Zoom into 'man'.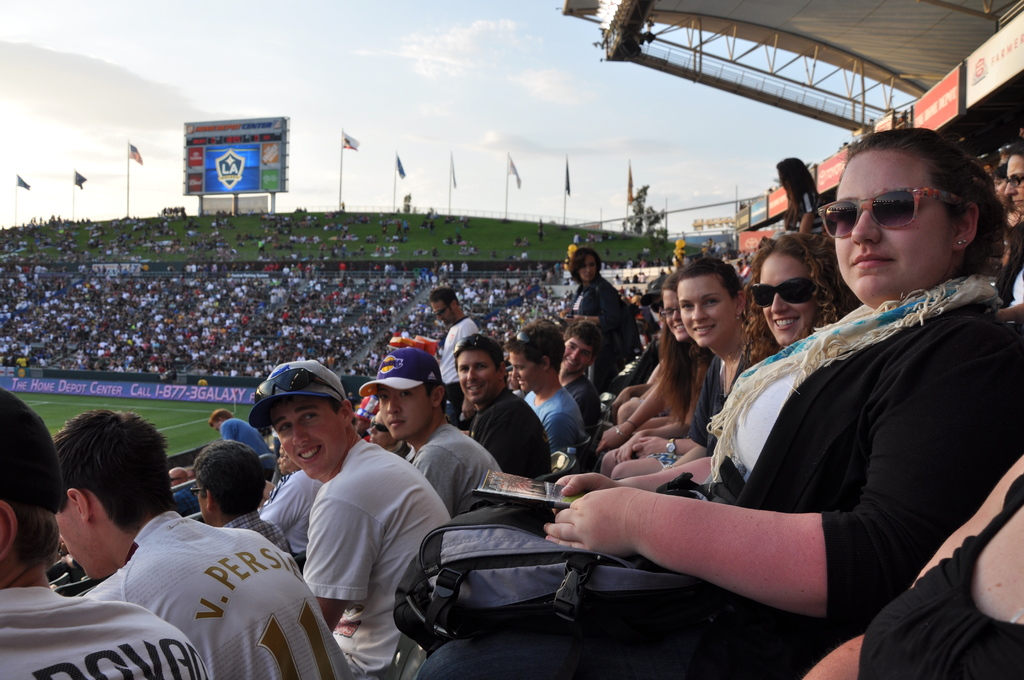
Zoom target: [431, 290, 481, 390].
